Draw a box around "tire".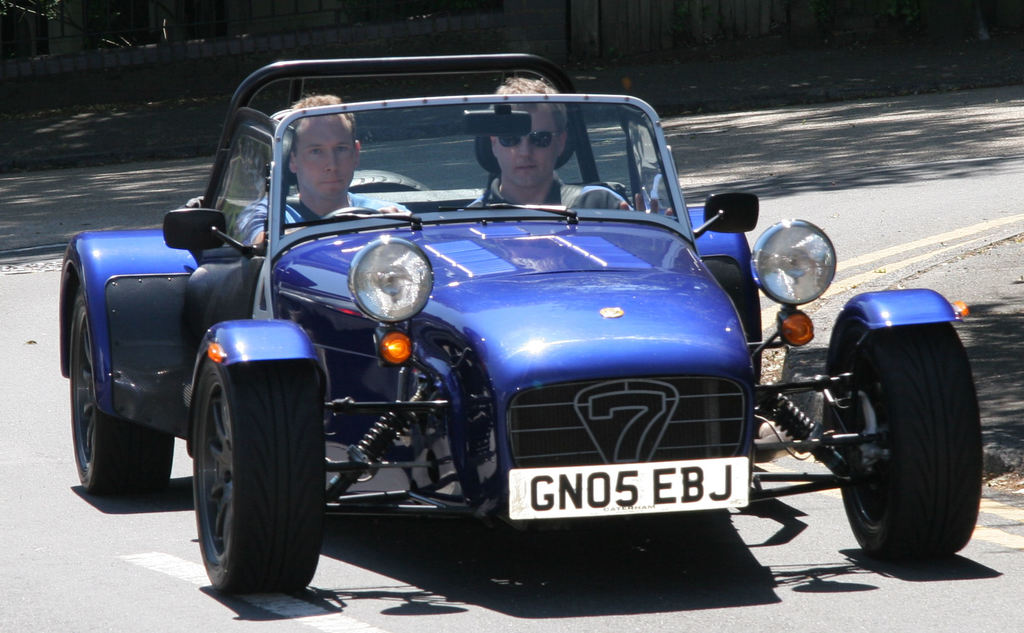
[x1=703, y1=258, x2=761, y2=383].
